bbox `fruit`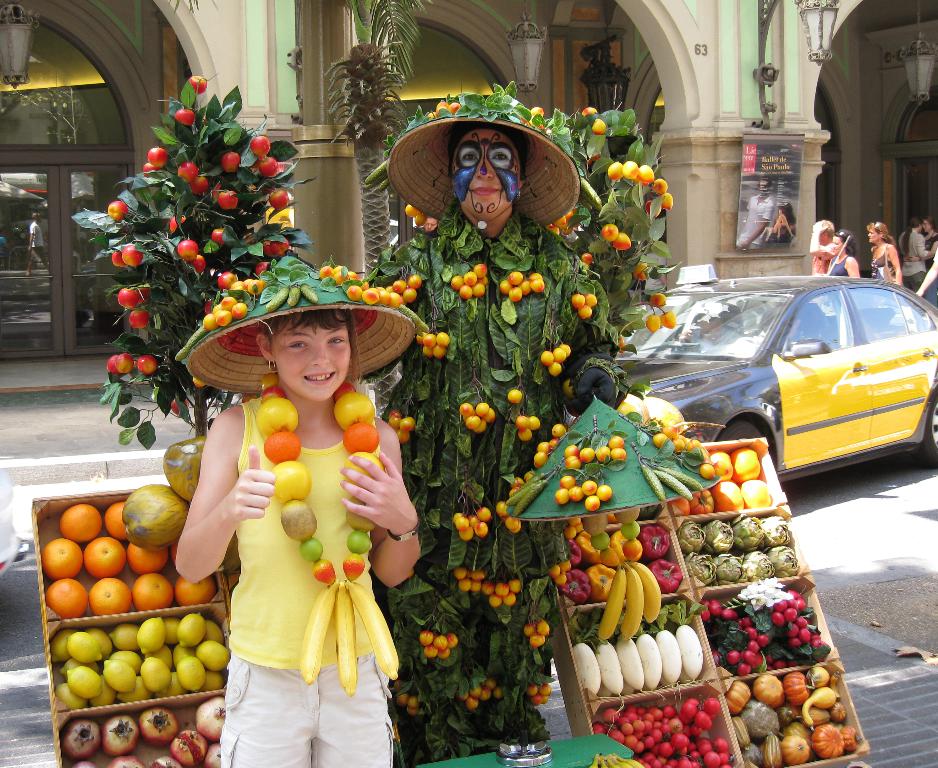
box(104, 351, 134, 375)
